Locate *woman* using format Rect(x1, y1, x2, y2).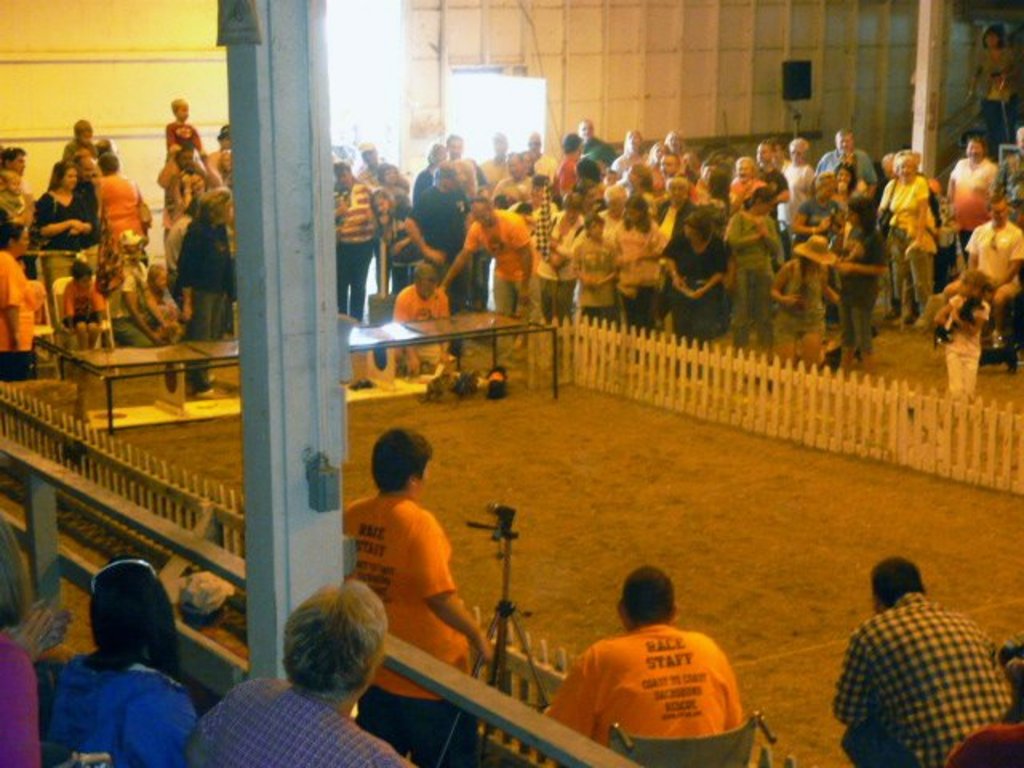
Rect(674, 144, 701, 178).
